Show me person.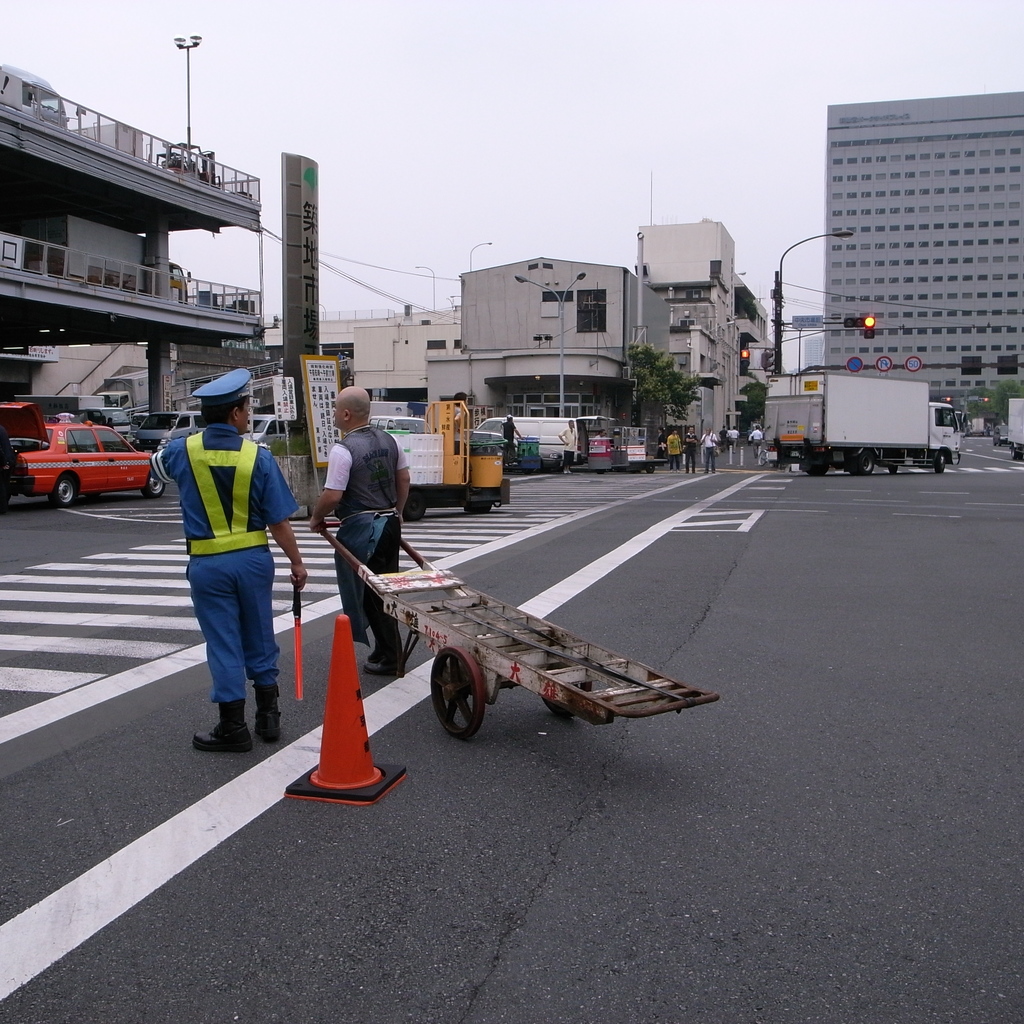
person is here: 503/417/524/453.
